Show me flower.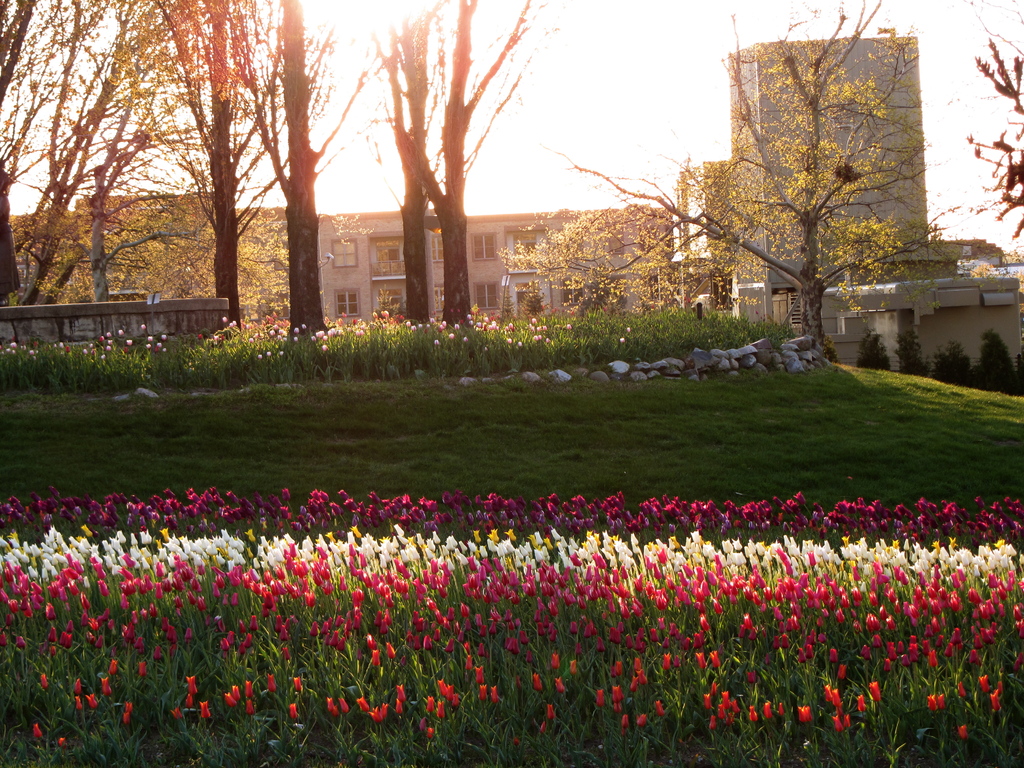
flower is here: 351/696/365/709.
